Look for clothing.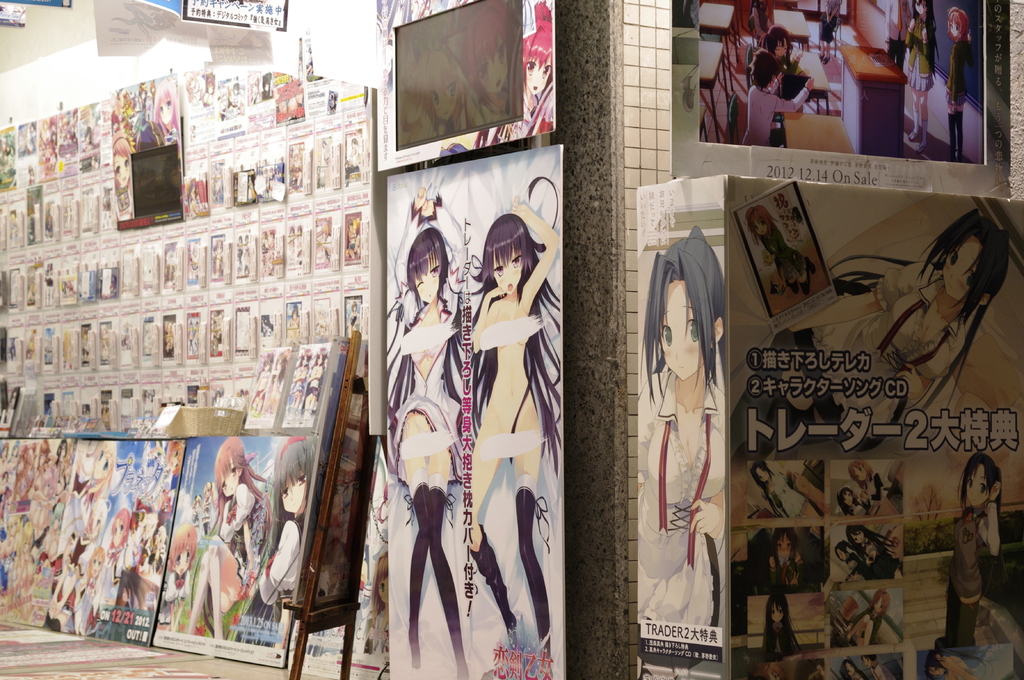
Found: 198/484/266/635.
